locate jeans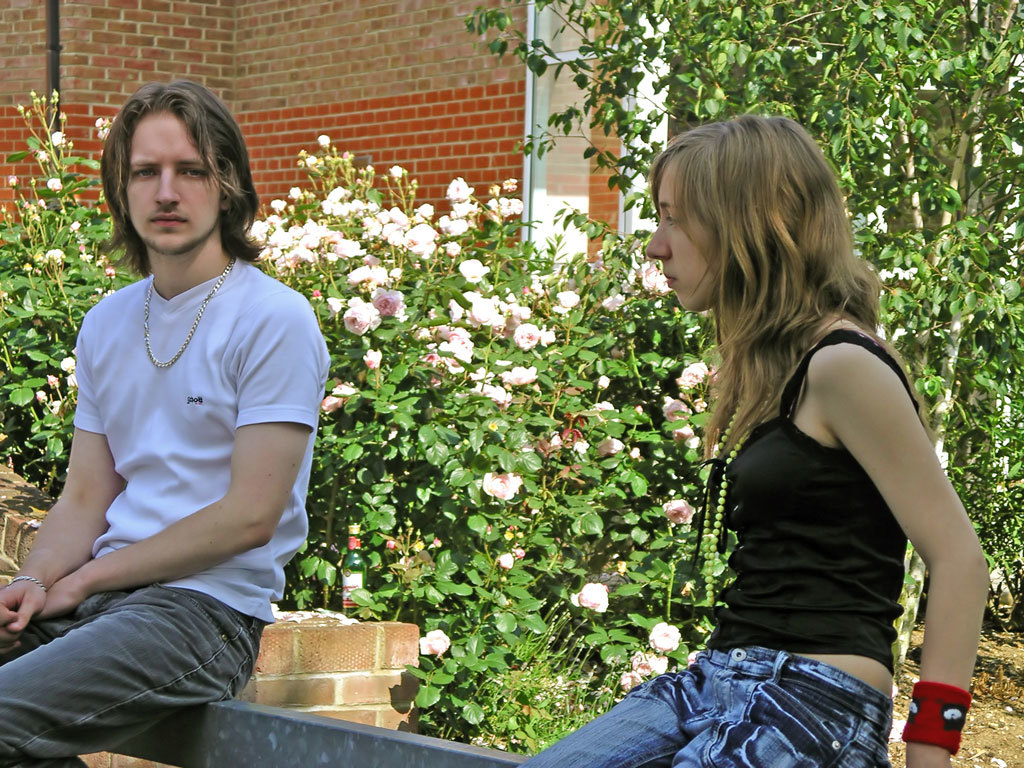
bbox(0, 586, 262, 767)
